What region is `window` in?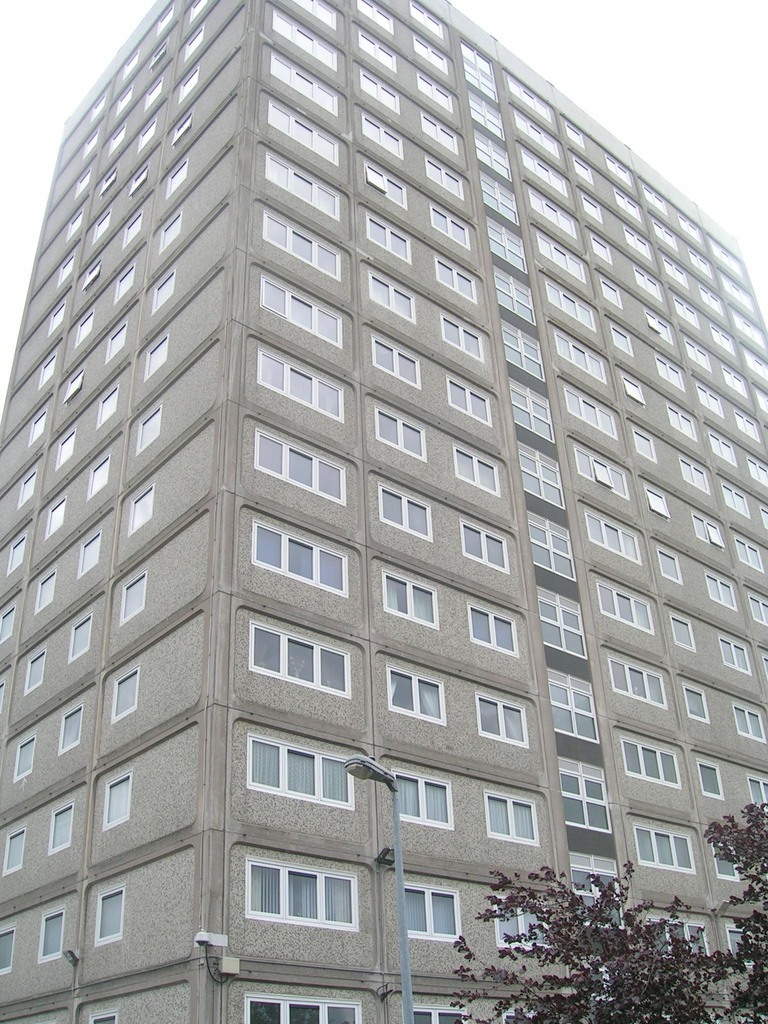
[x1=420, y1=154, x2=461, y2=195].
